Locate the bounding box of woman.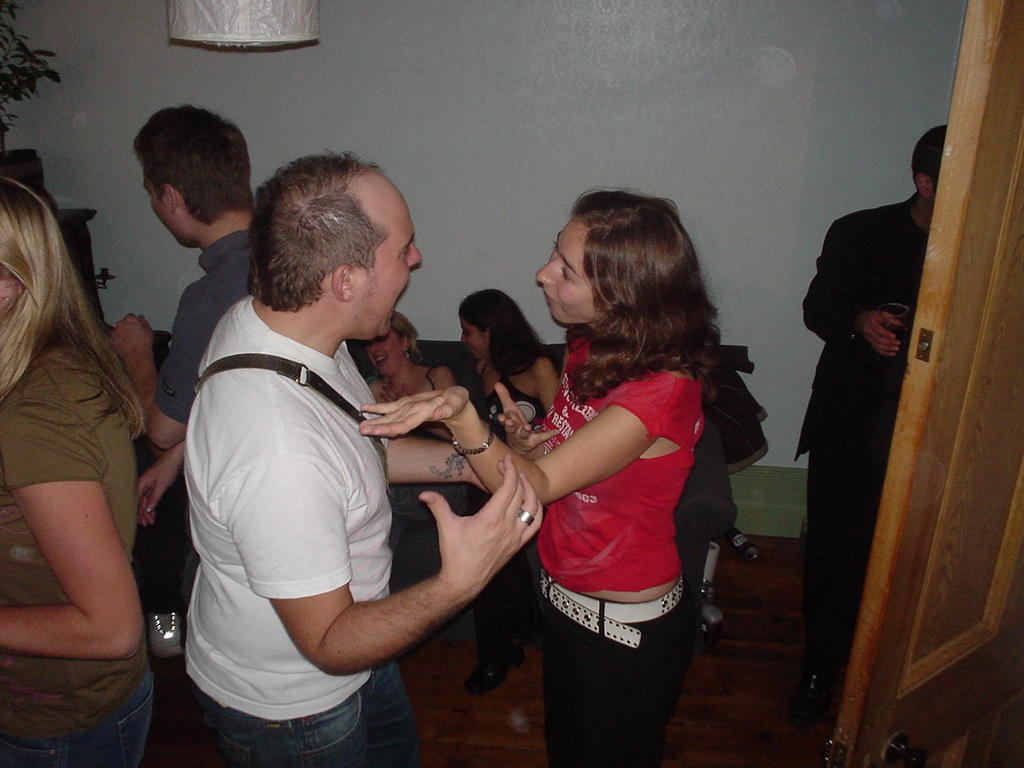
Bounding box: left=458, top=287, right=557, bottom=692.
